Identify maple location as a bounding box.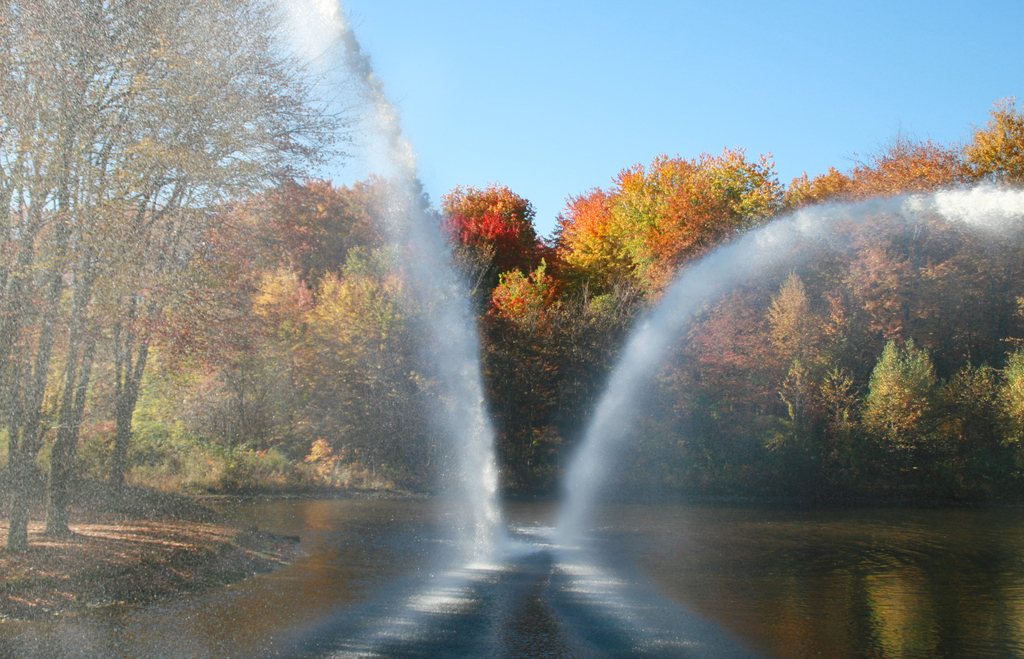
(175, 300, 310, 468).
